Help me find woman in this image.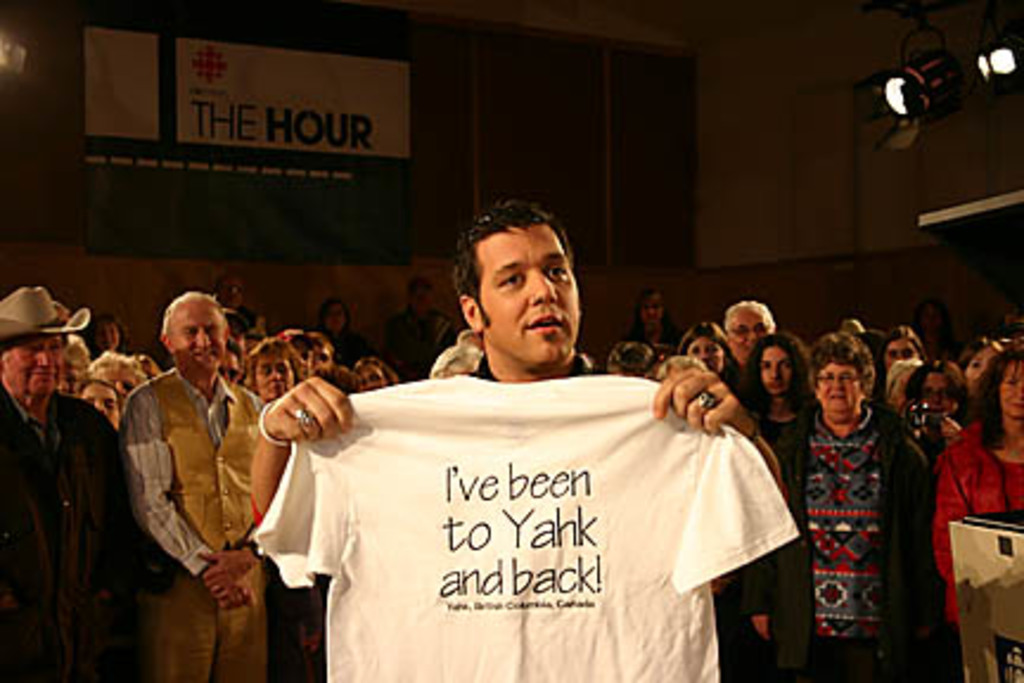
Found it: x1=341, y1=346, x2=391, y2=396.
